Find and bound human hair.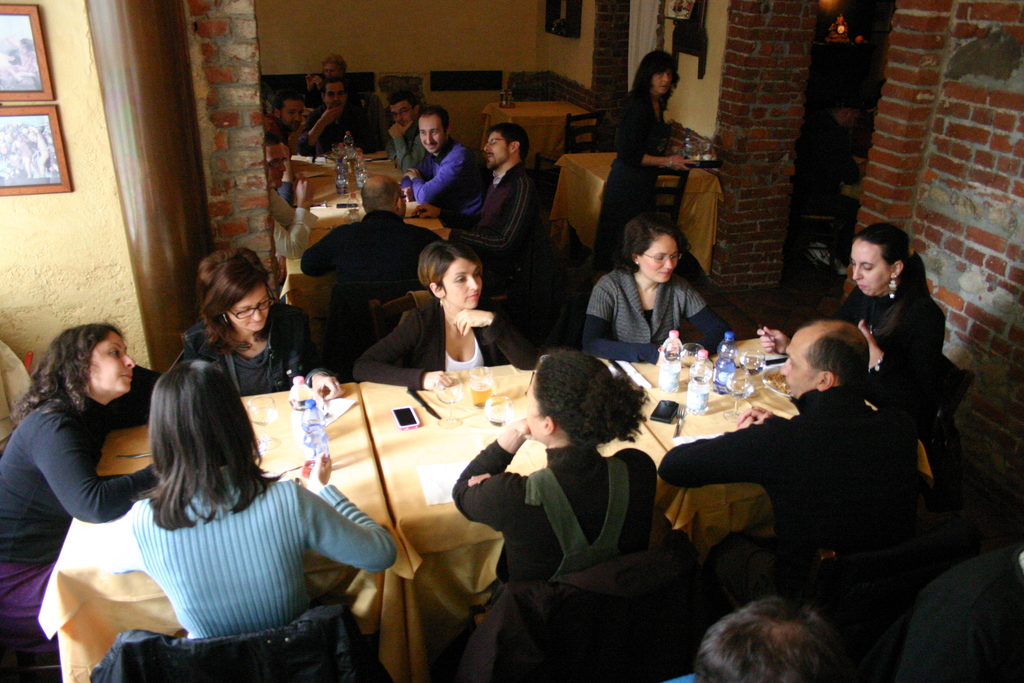
Bound: rect(619, 220, 689, 274).
